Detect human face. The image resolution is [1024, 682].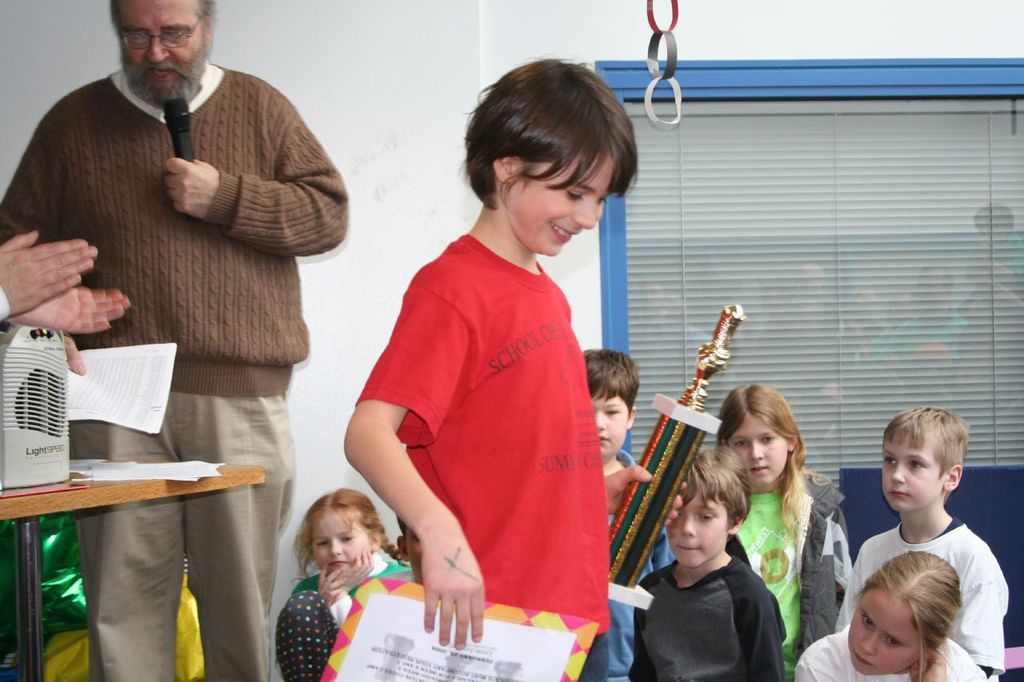
726,409,786,485.
